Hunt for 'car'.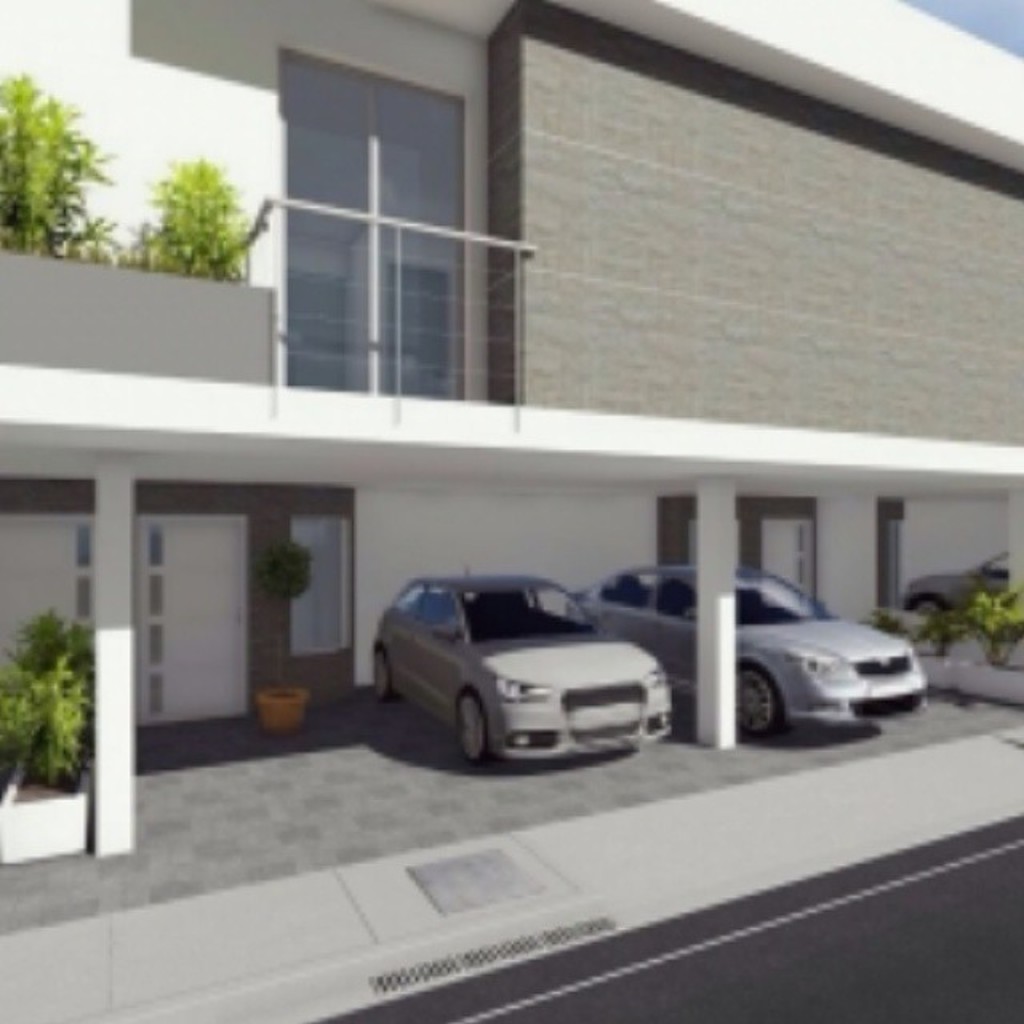
Hunted down at rect(376, 563, 706, 778).
